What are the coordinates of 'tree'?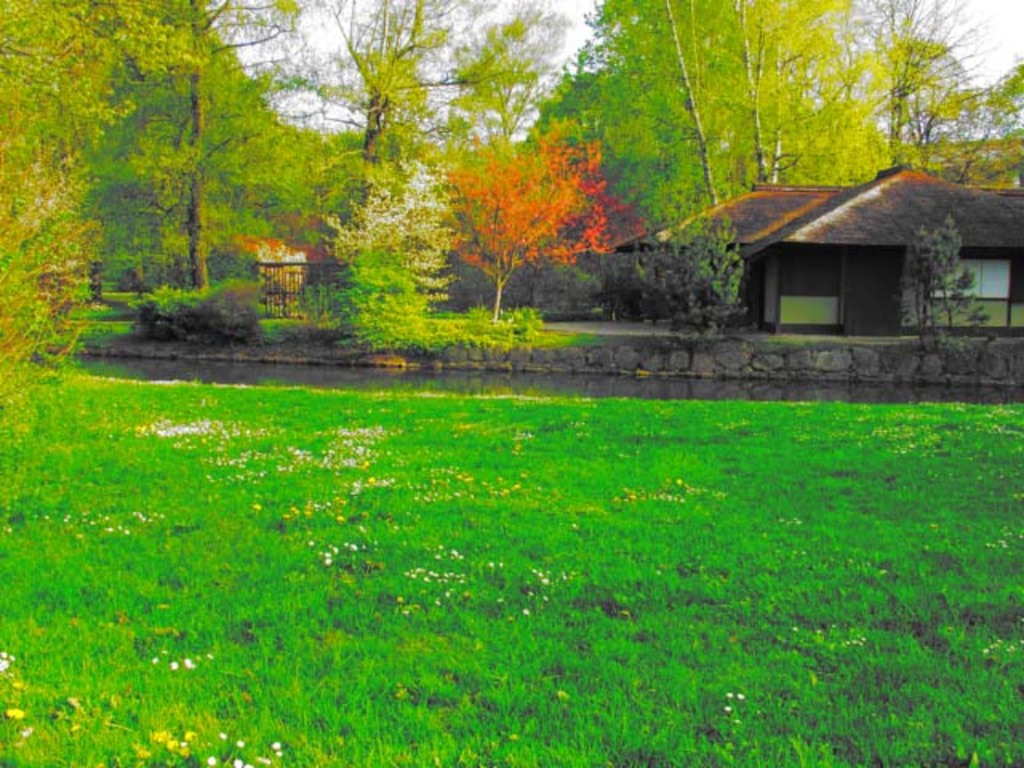
[left=0, top=0, right=144, bottom=395].
